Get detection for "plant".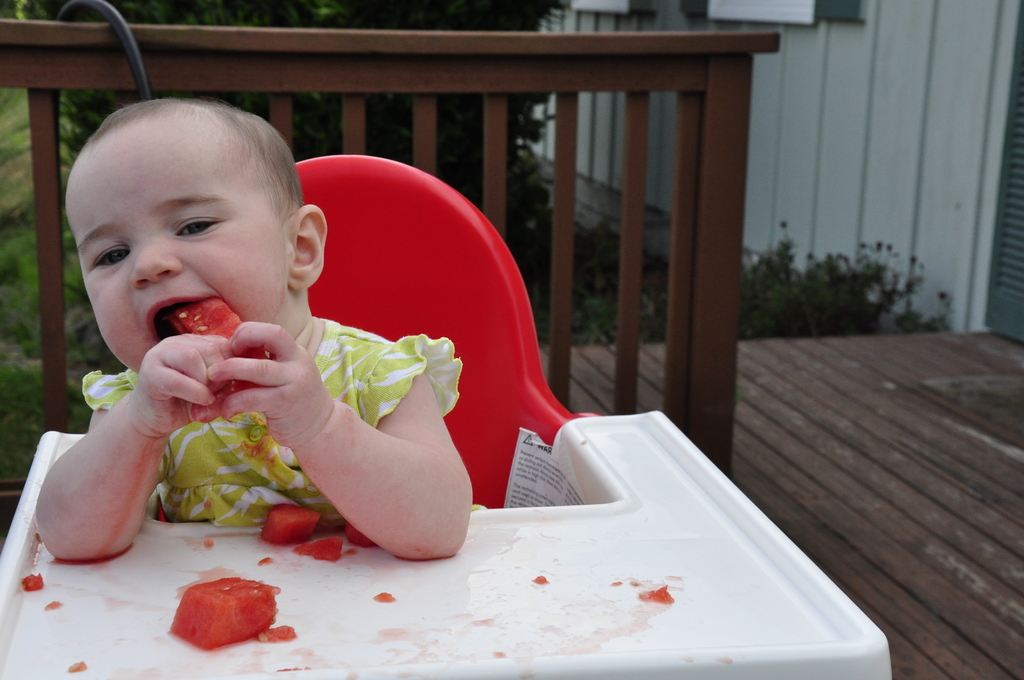
Detection: box(0, 198, 124, 485).
